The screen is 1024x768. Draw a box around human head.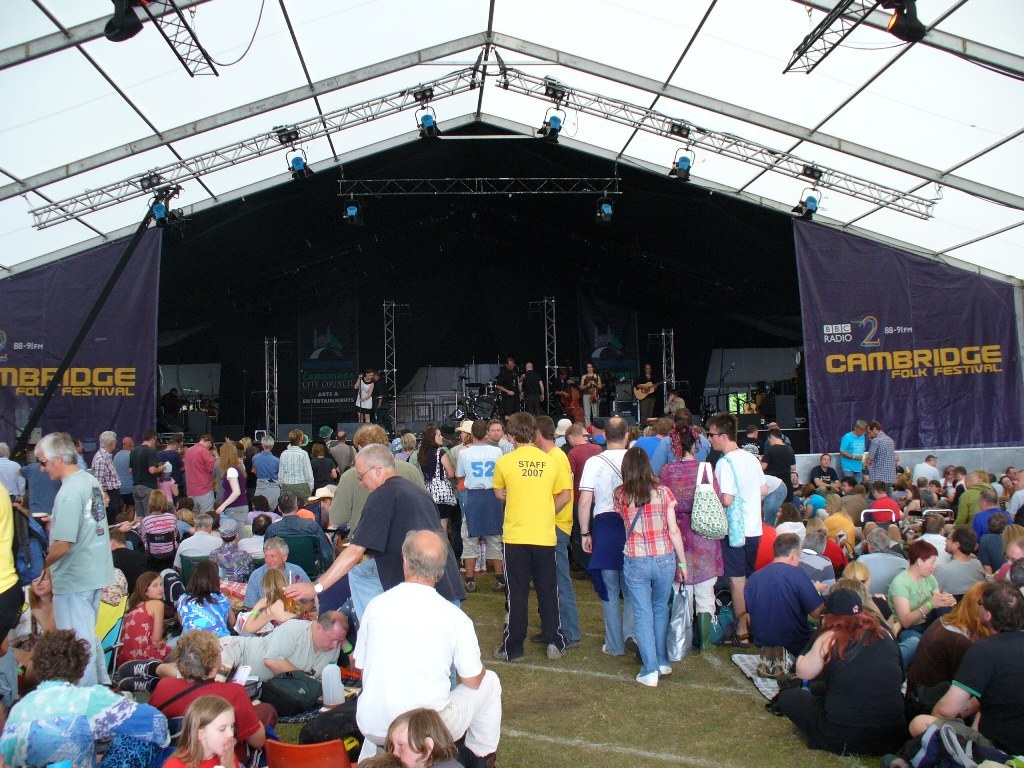
<bbox>149, 486, 168, 509</bbox>.
